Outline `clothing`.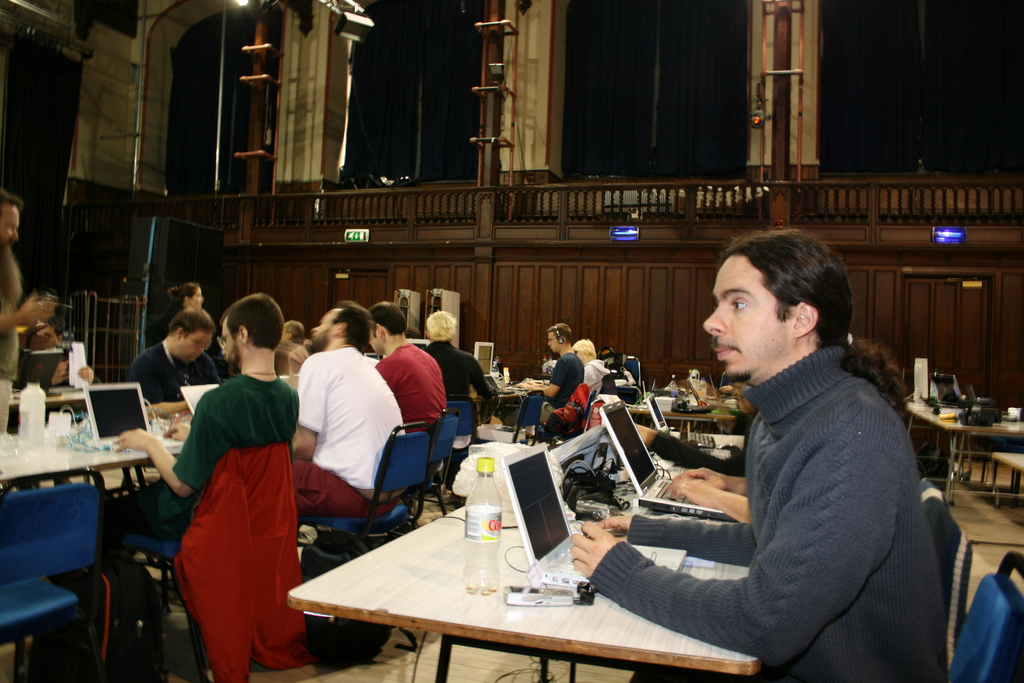
Outline: {"x1": 124, "y1": 336, "x2": 184, "y2": 406}.
